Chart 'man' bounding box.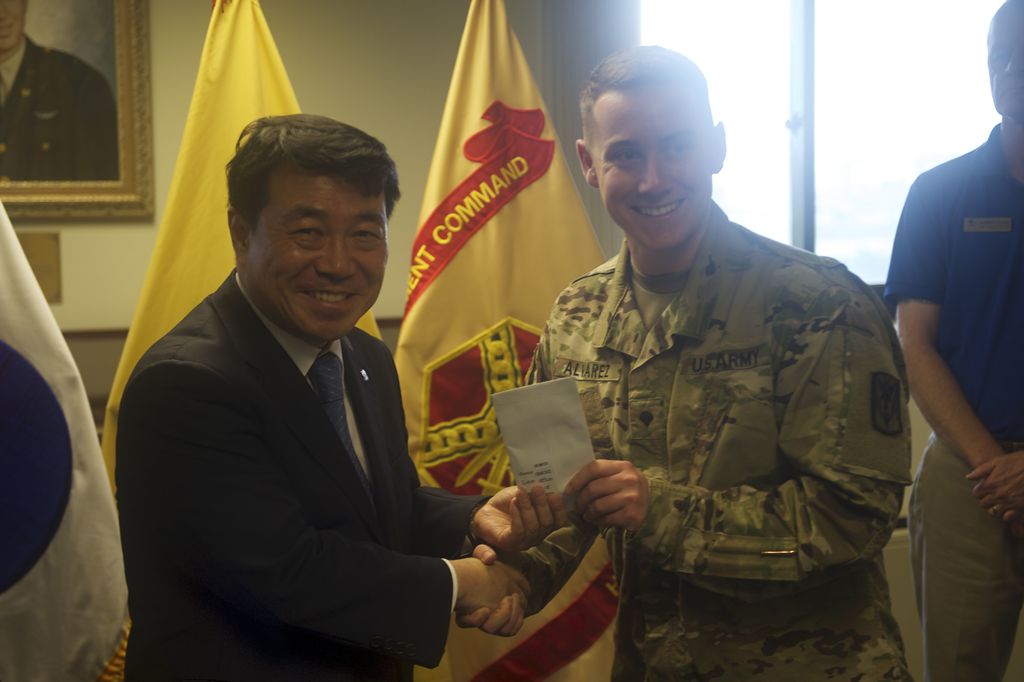
Charted: pyautogui.locateOnScreen(461, 44, 906, 681).
